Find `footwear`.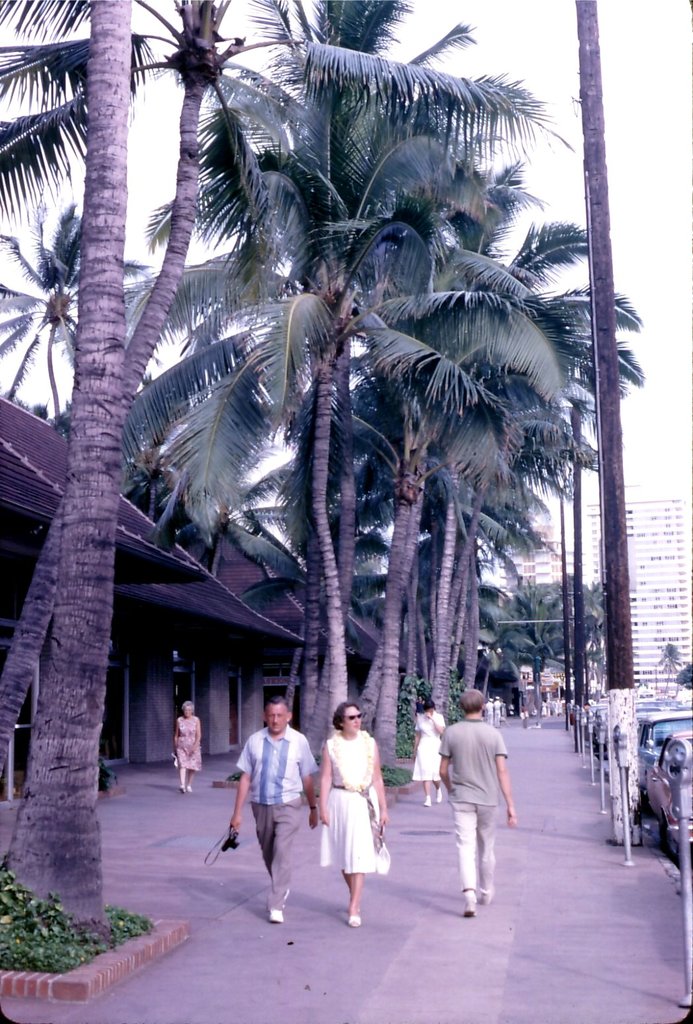
detection(266, 906, 287, 924).
